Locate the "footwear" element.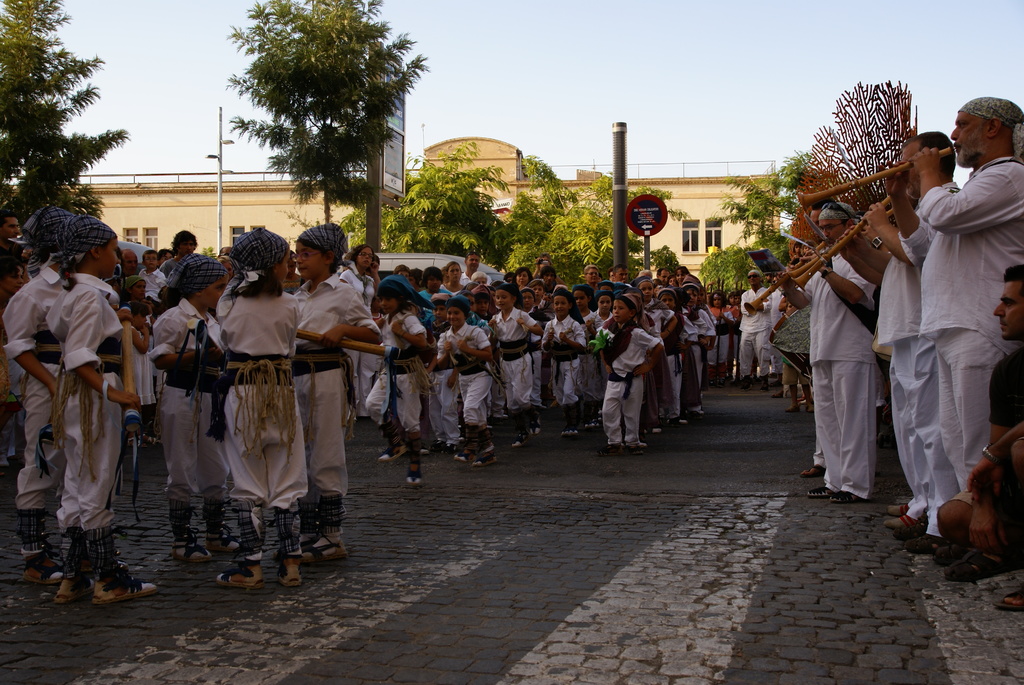
Element bbox: region(957, 560, 992, 580).
